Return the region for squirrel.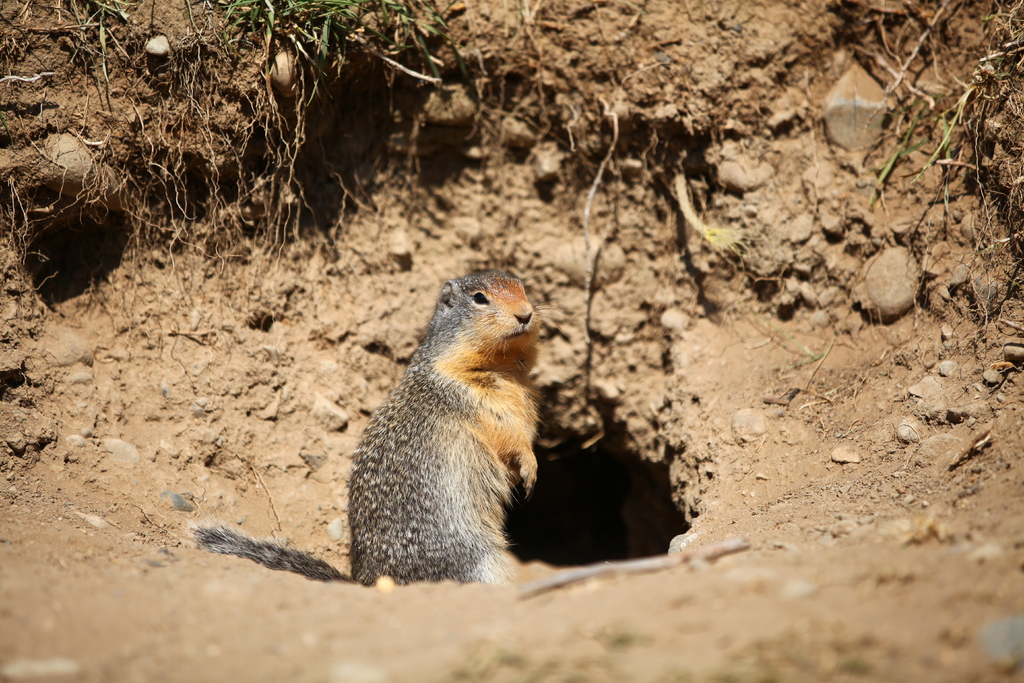
[left=175, top=265, right=553, bottom=588].
